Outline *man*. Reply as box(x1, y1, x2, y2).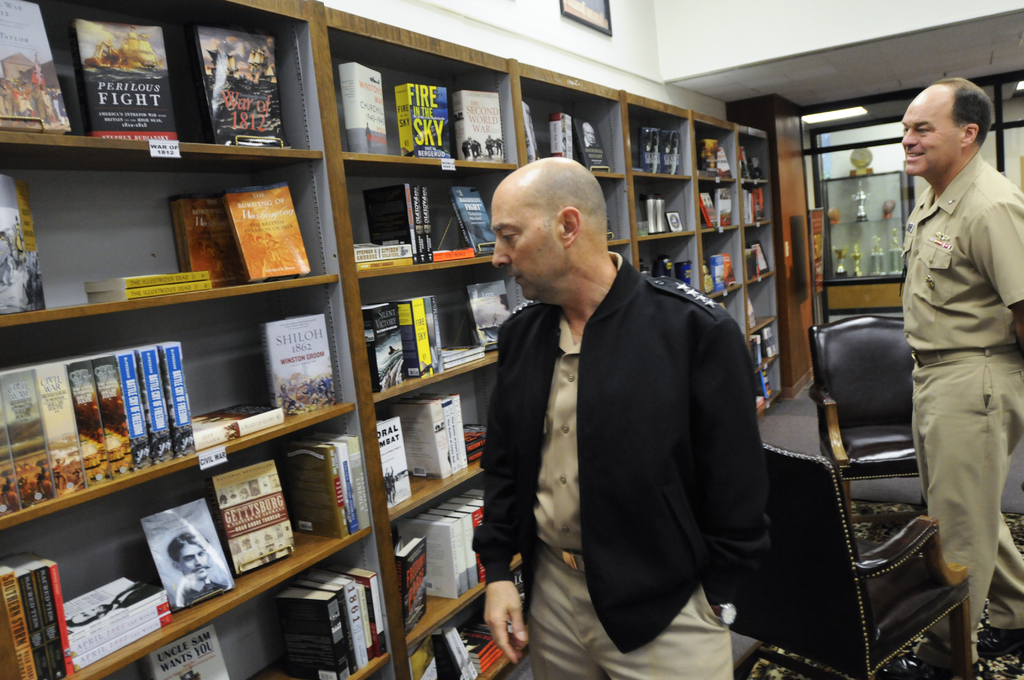
box(465, 147, 789, 671).
